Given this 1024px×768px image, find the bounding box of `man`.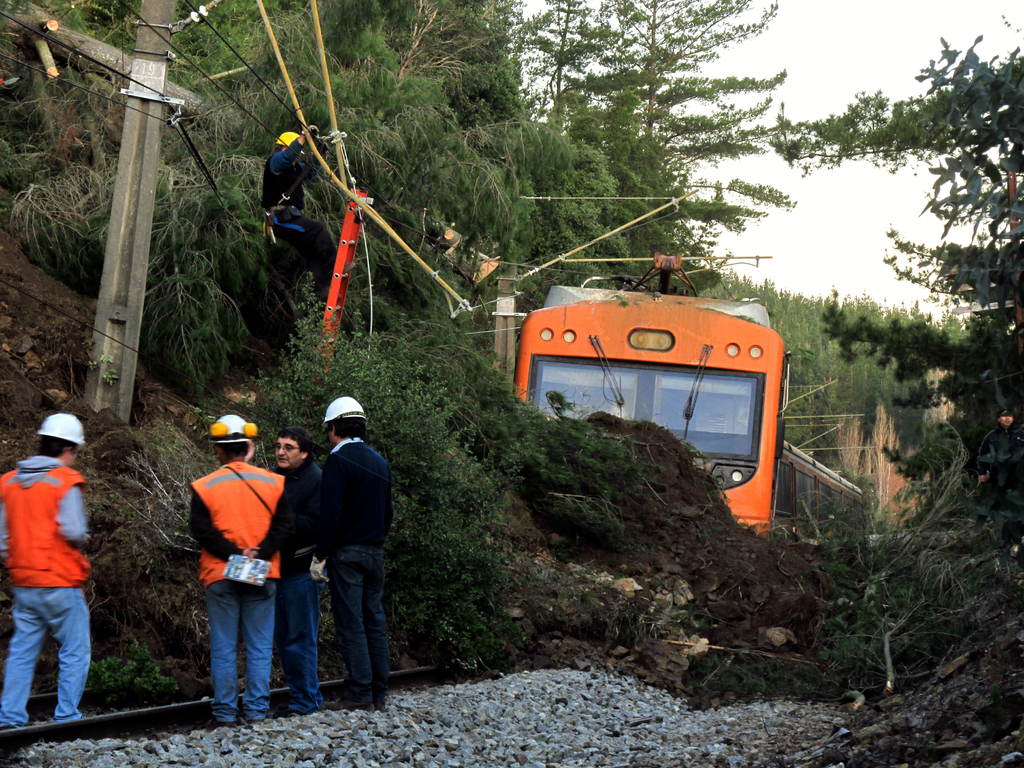
(left=0, top=410, right=96, bottom=733).
